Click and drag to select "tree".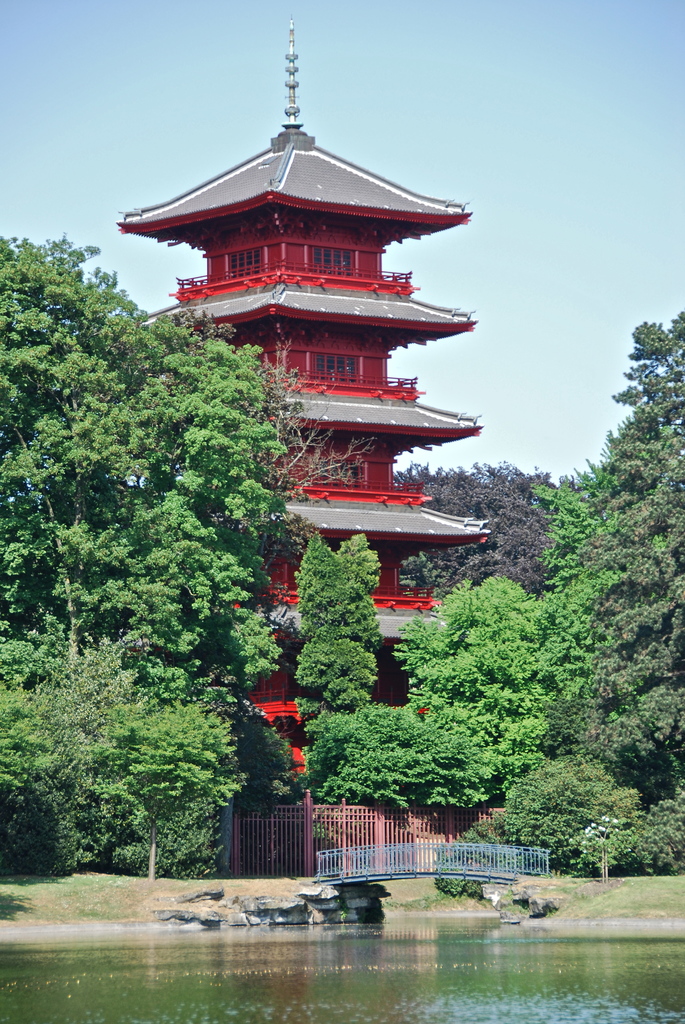
Selection: 28, 255, 318, 924.
